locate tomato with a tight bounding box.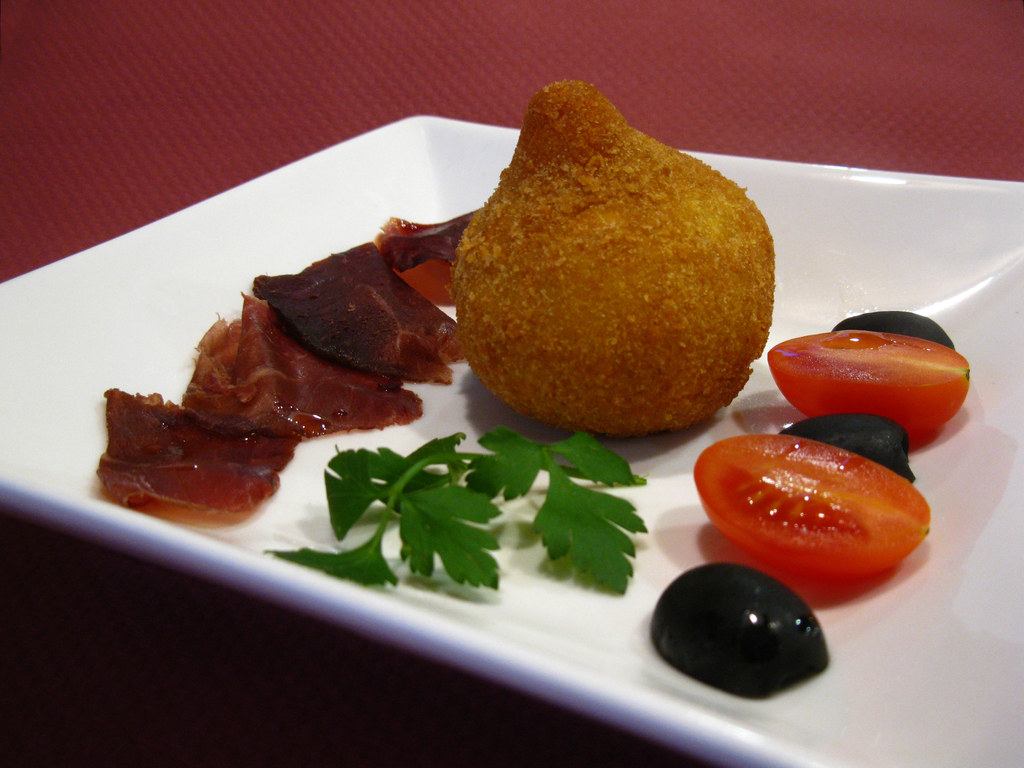
left=678, top=433, right=940, bottom=587.
